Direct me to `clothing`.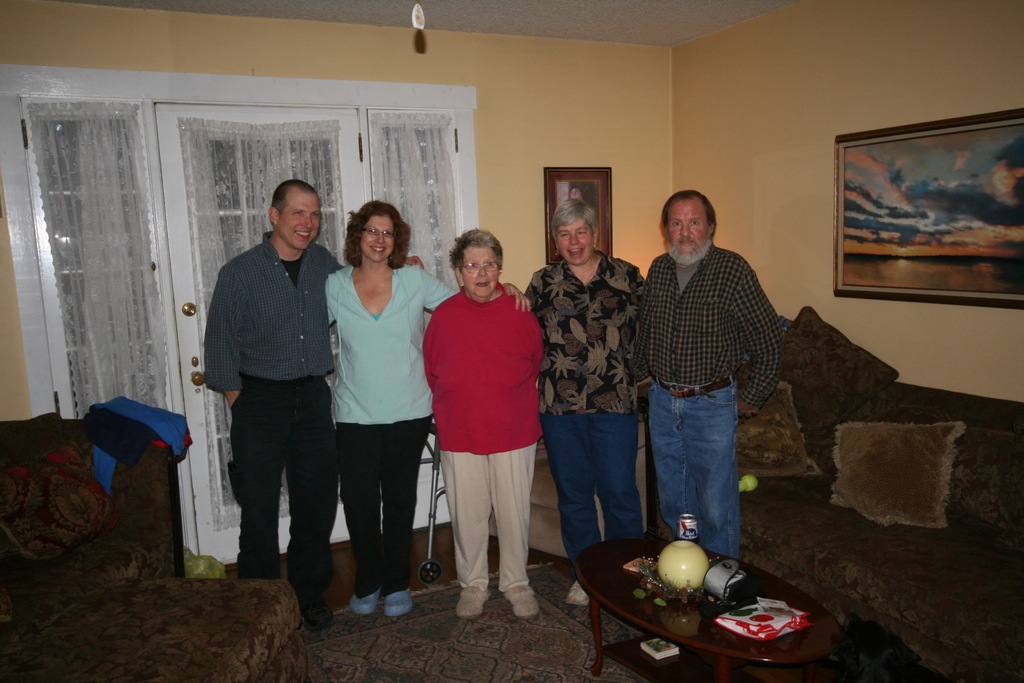
Direction: region(425, 271, 548, 591).
